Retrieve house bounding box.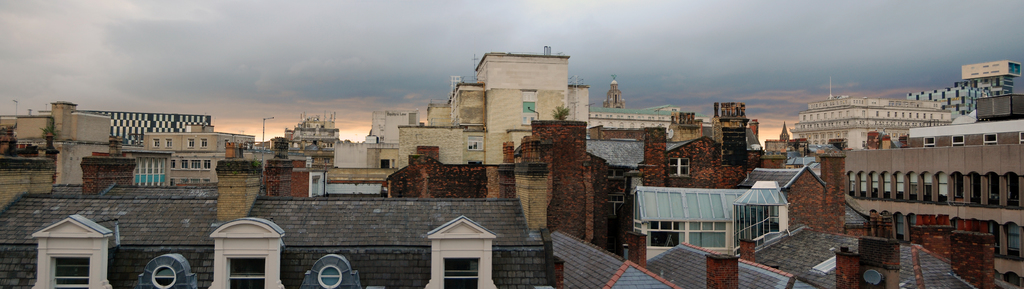
Bounding box: (783, 72, 952, 150).
